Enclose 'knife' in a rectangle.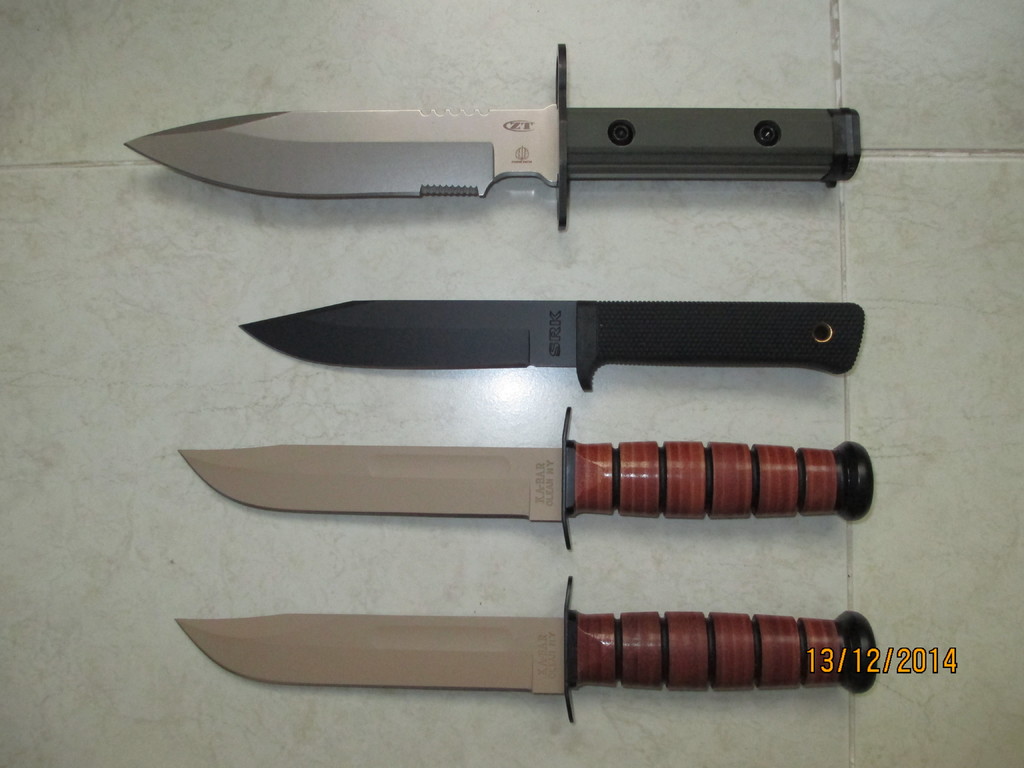
175/403/878/554.
